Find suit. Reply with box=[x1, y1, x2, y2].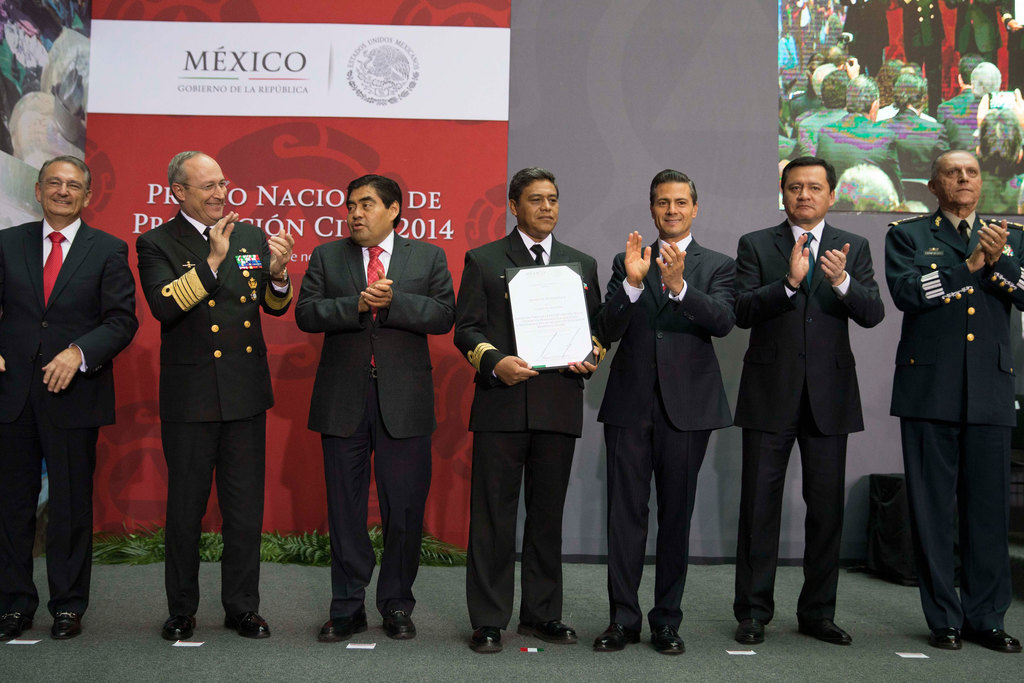
box=[135, 210, 290, 617].
